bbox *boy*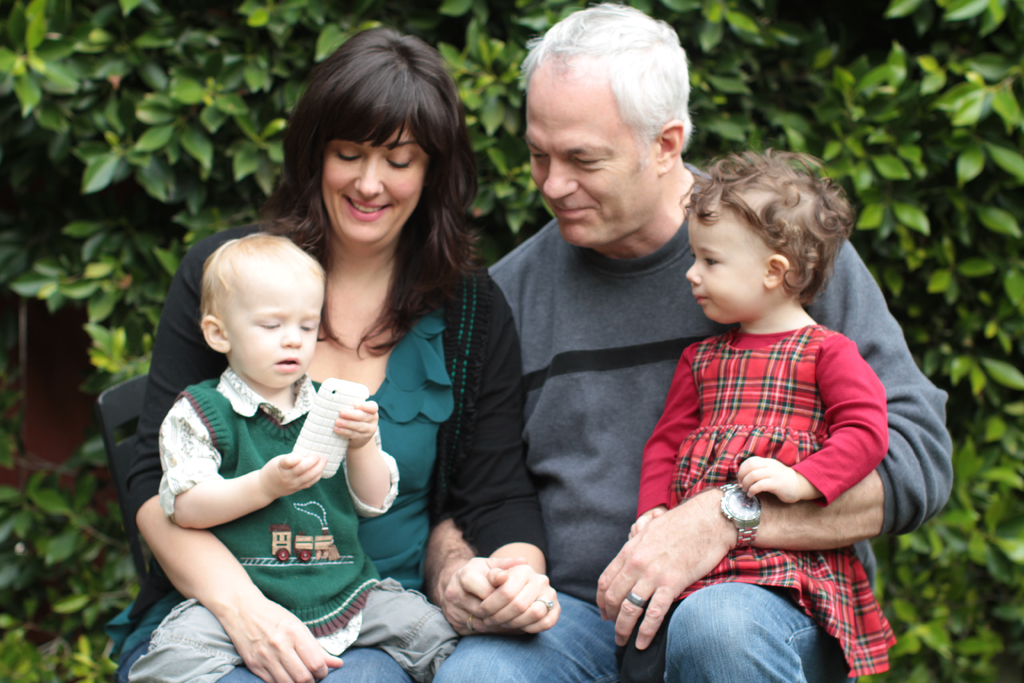
<region>125, 233, 458, 682</region>
